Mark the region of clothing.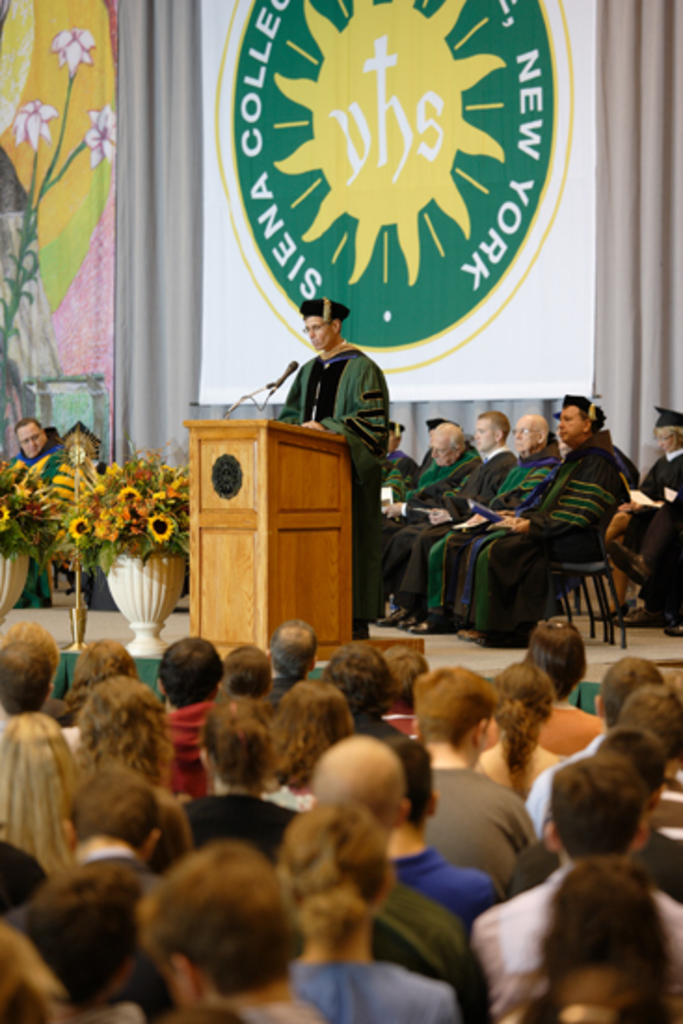
Region: [467,860,681,1022].
